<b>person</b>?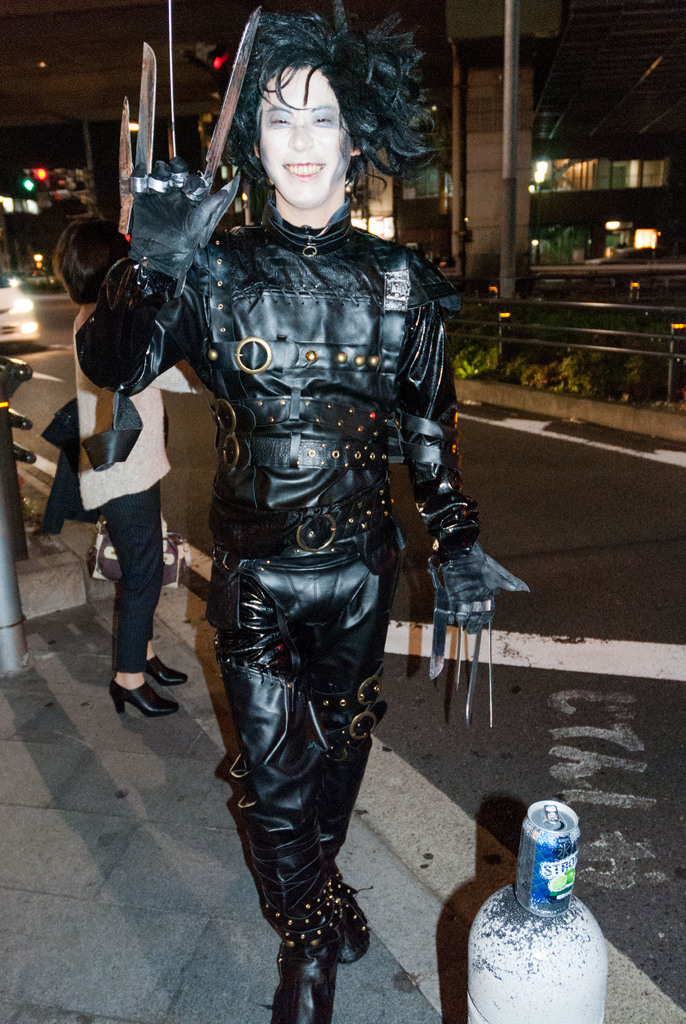
(45, 204, 211, 719)
